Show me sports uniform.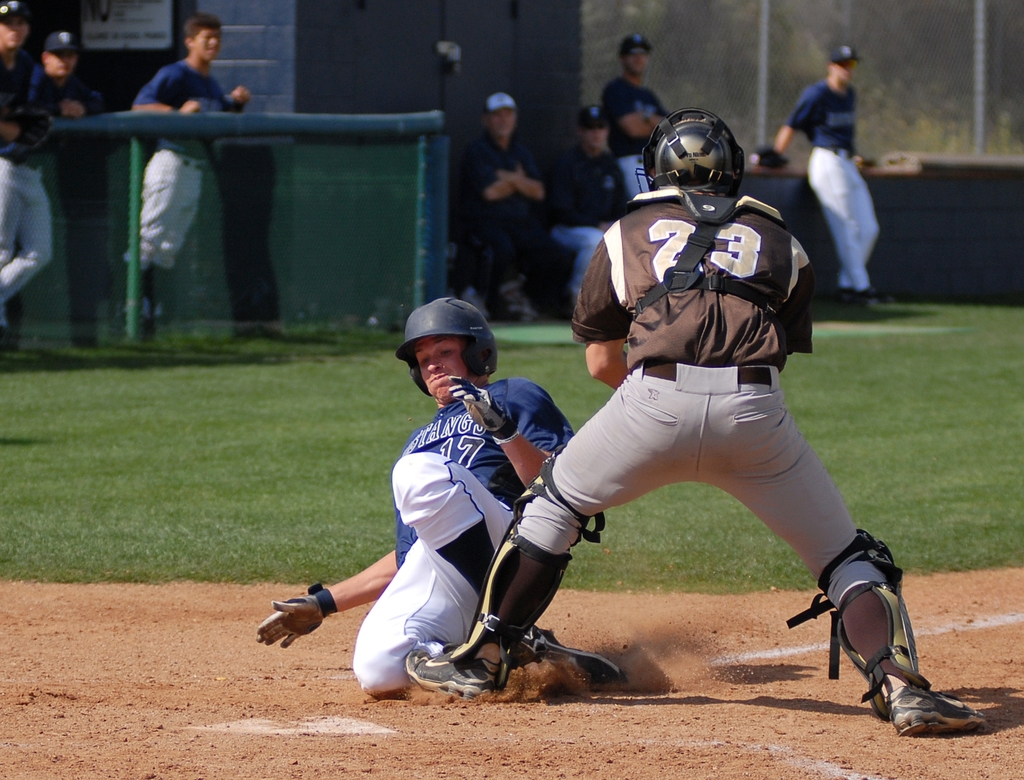
sports uniform is here: box=[777, 74, 879, 281].
